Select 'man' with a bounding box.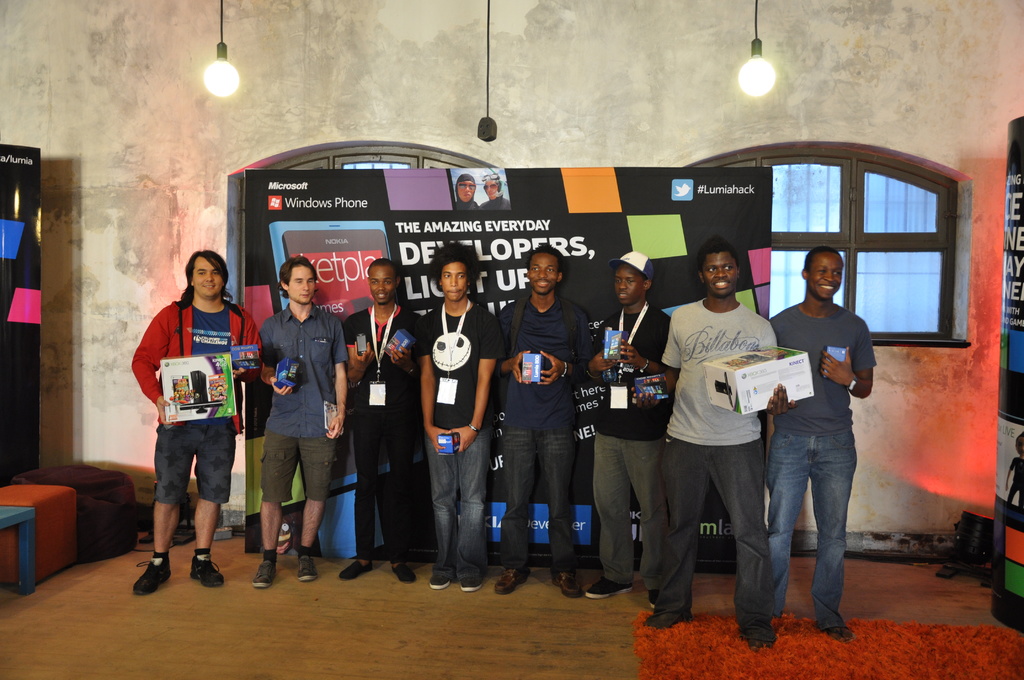
x1=751, y1=245, x2=890, y2=651.
